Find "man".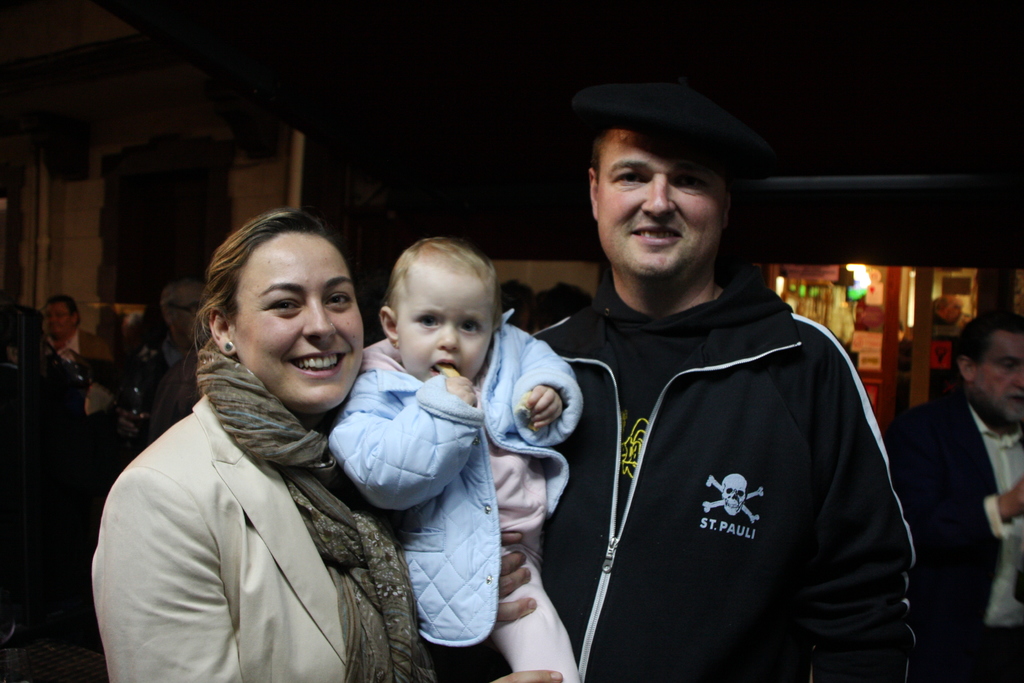
box=[113, 263, 214, 460].
